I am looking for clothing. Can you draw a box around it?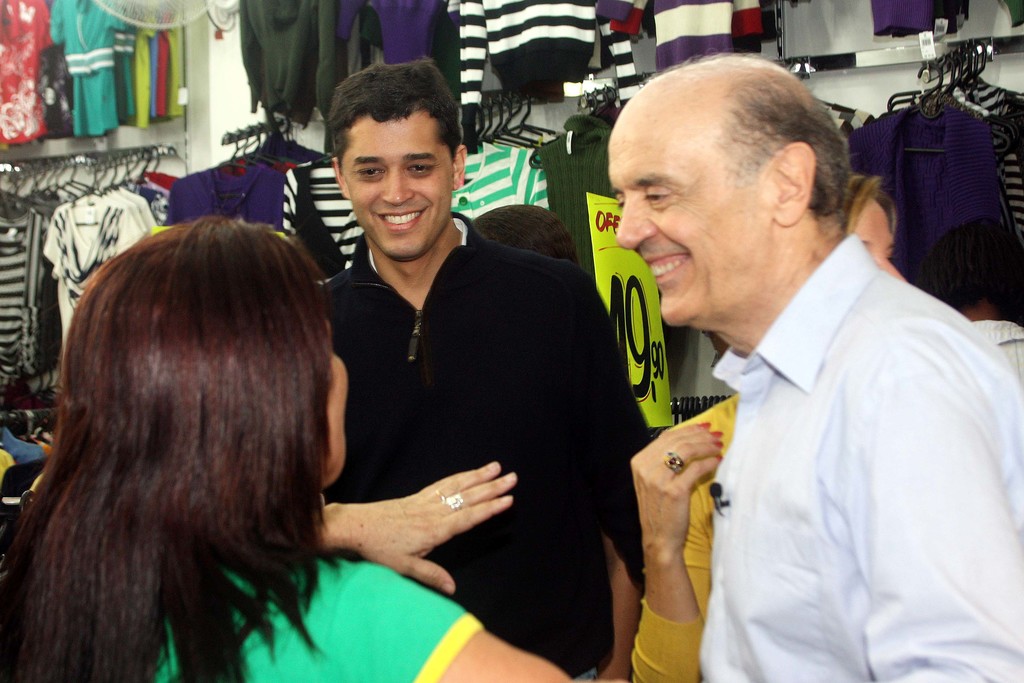
Sure, the bounding box is l=137, t=167, r=191, b=187.
